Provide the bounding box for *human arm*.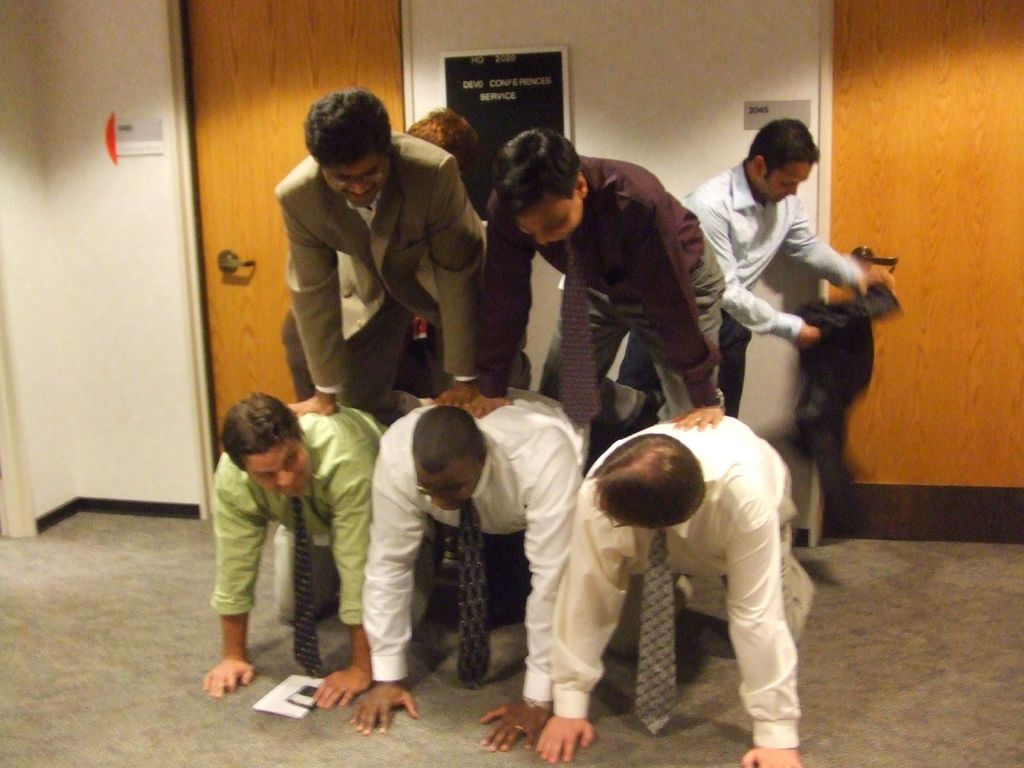
(423, 150, 494, 404).
